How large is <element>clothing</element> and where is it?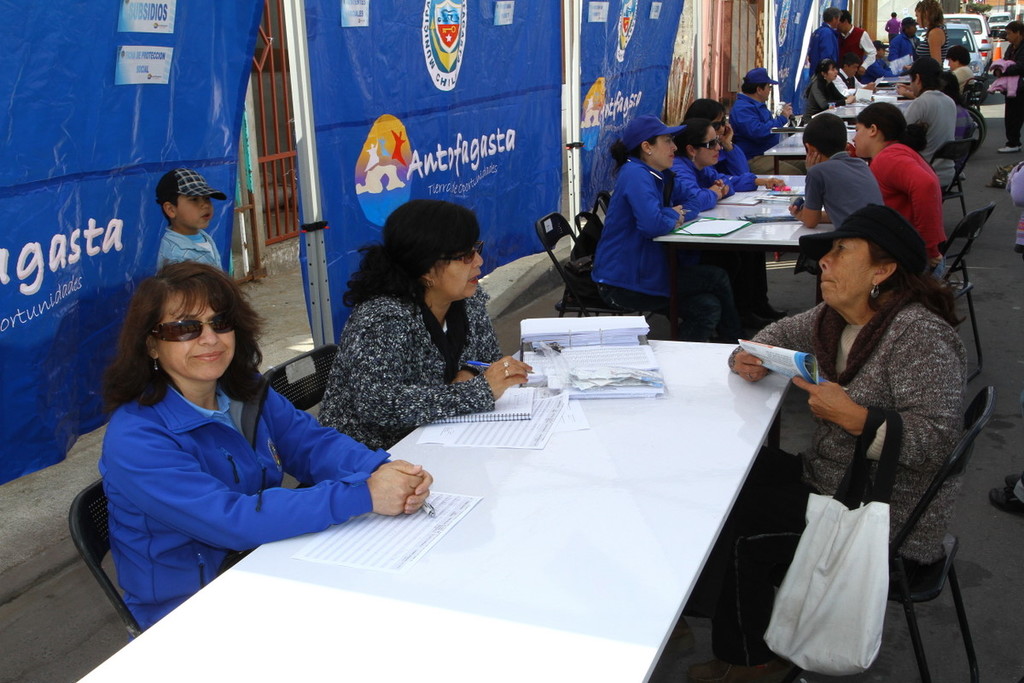
Bounding box: (911,82,960,180).
